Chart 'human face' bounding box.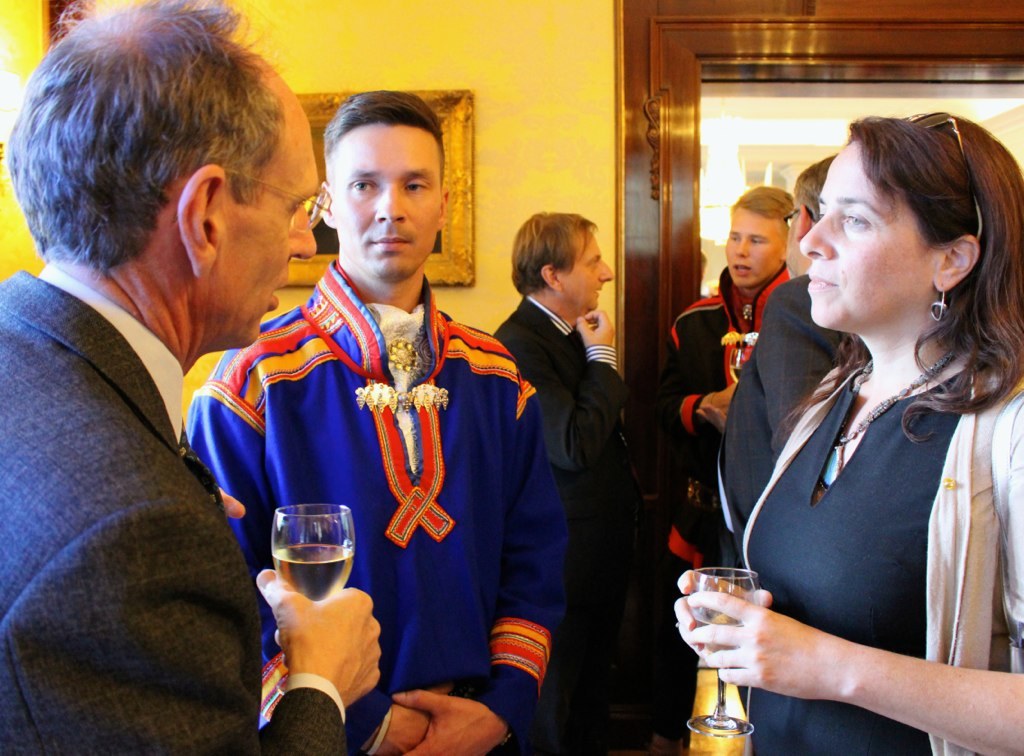
Charted: x1=216 y1=61 x2=325 y2=346.
